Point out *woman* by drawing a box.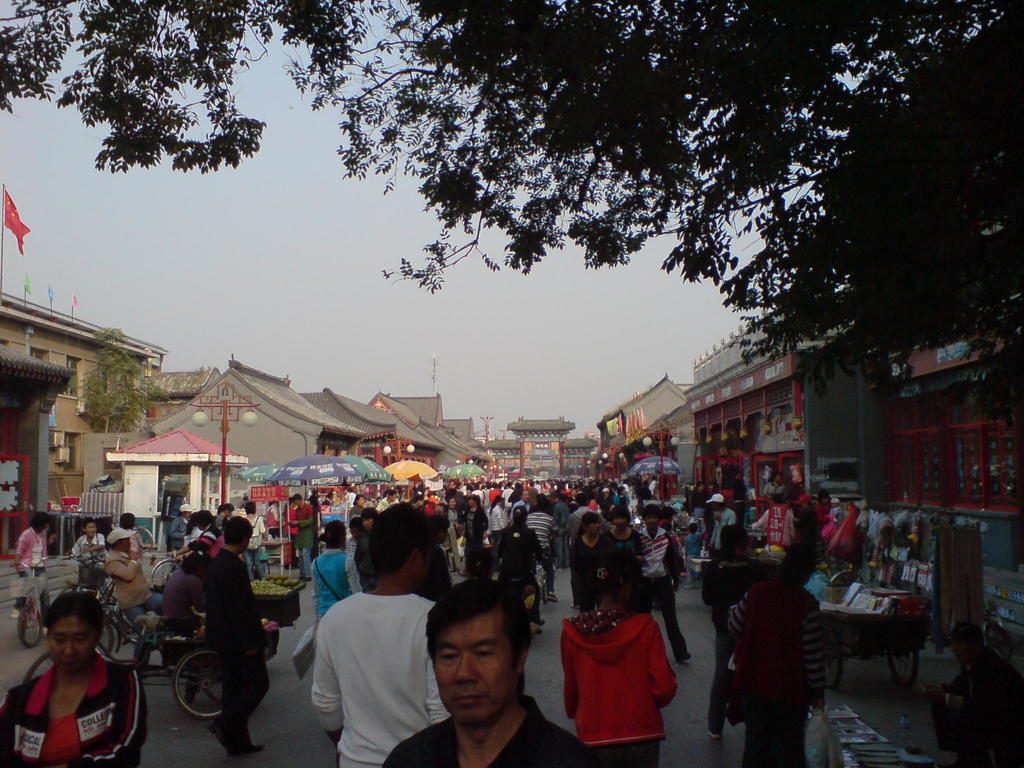
[494,507,546,631].
